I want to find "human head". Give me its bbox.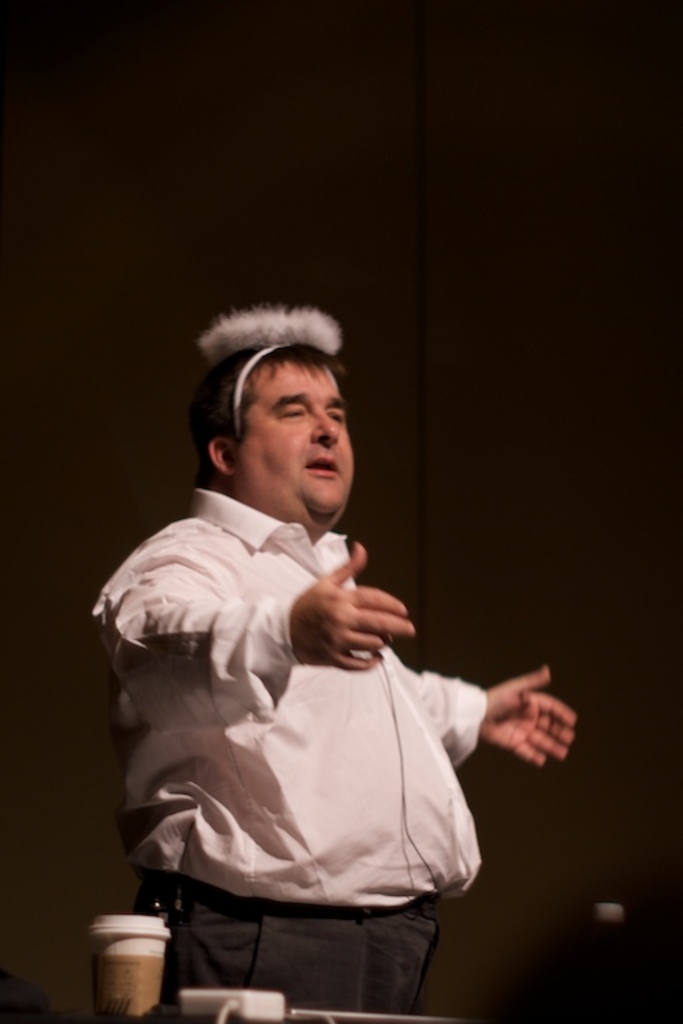
pyautogui.locateOnScreen(197, 301, 356, 539).
